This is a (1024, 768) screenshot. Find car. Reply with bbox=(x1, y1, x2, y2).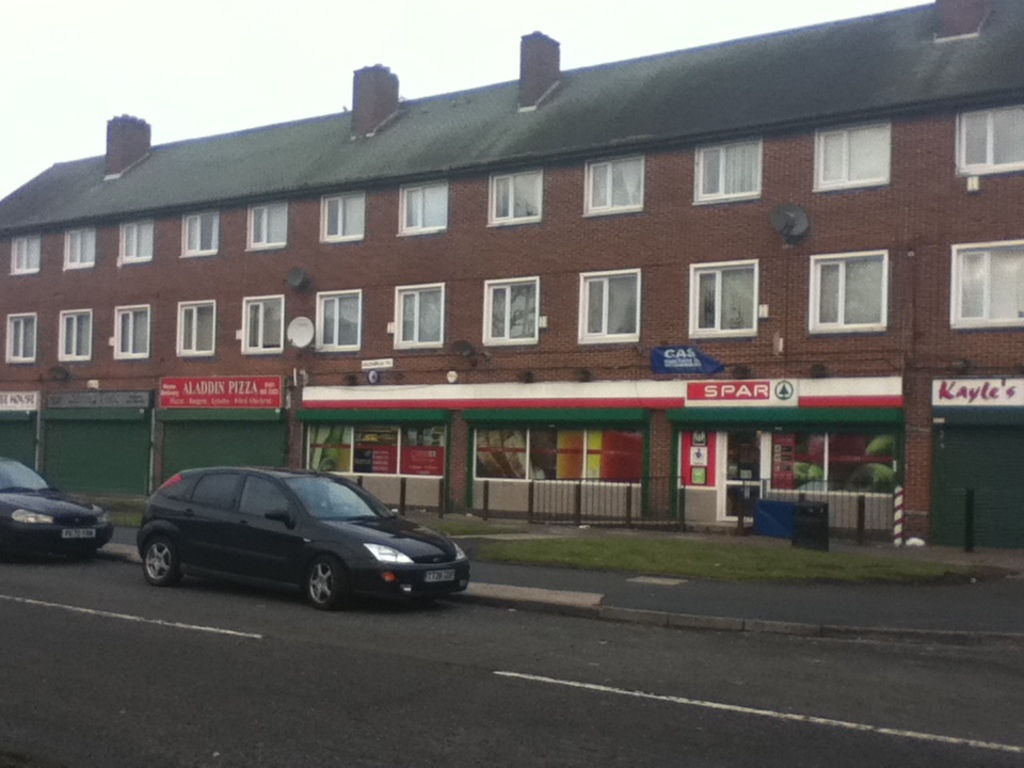
bbox=(138, 465, 468, 607).
